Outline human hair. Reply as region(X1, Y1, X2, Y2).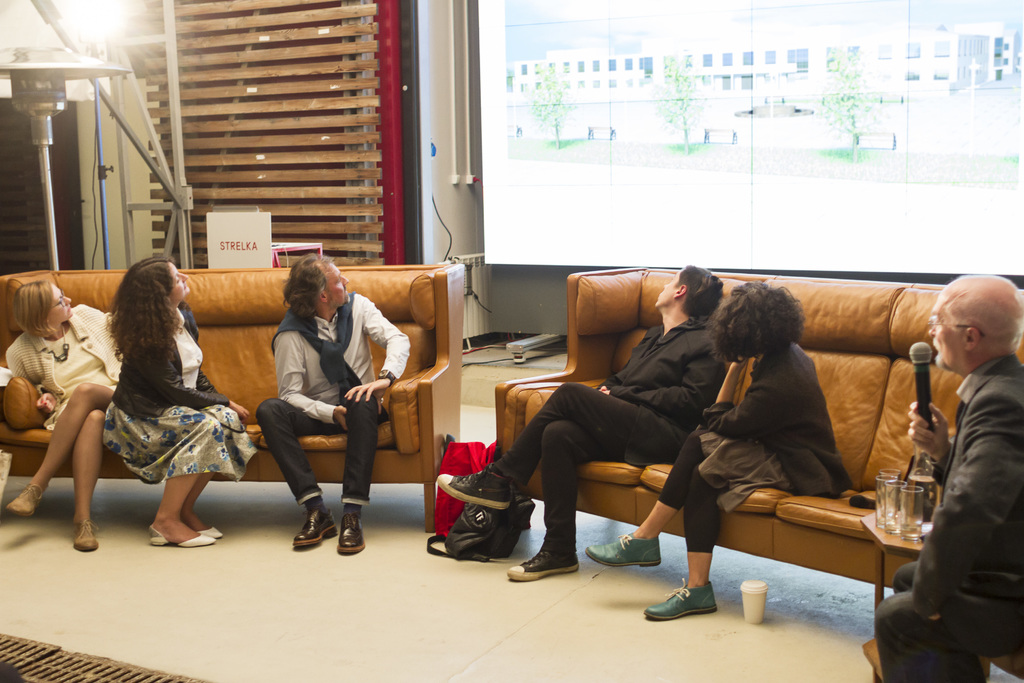
region(700, 279, 805, 363).
